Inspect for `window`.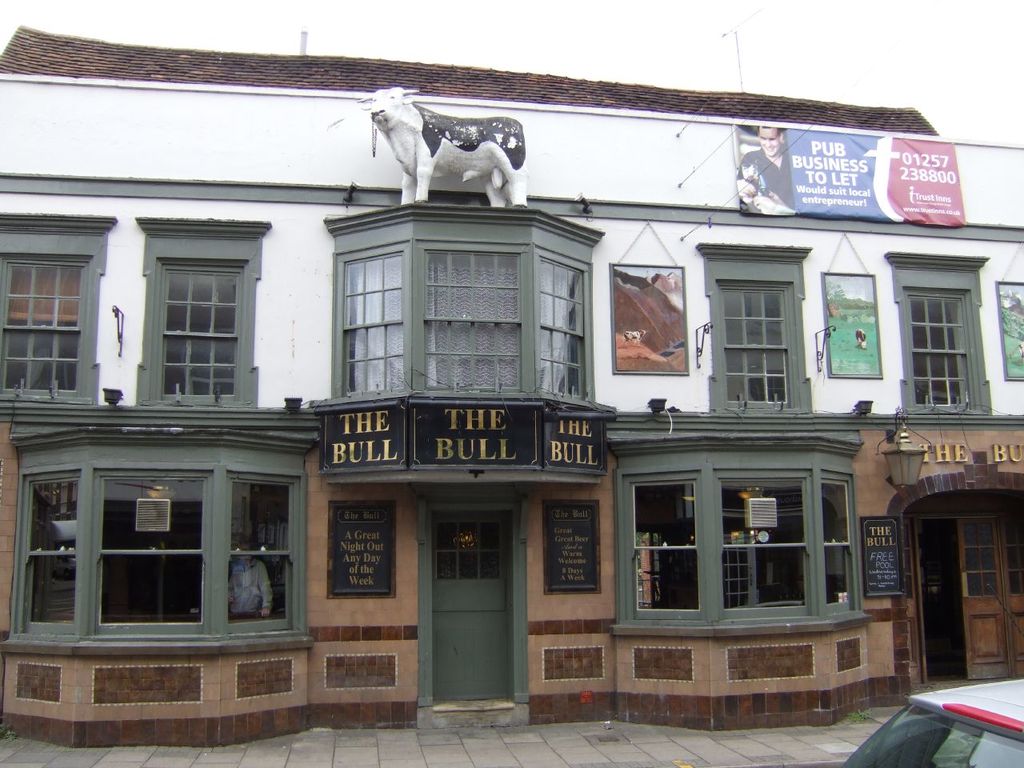
Inspection: crop(133, 216, 270, 408).
